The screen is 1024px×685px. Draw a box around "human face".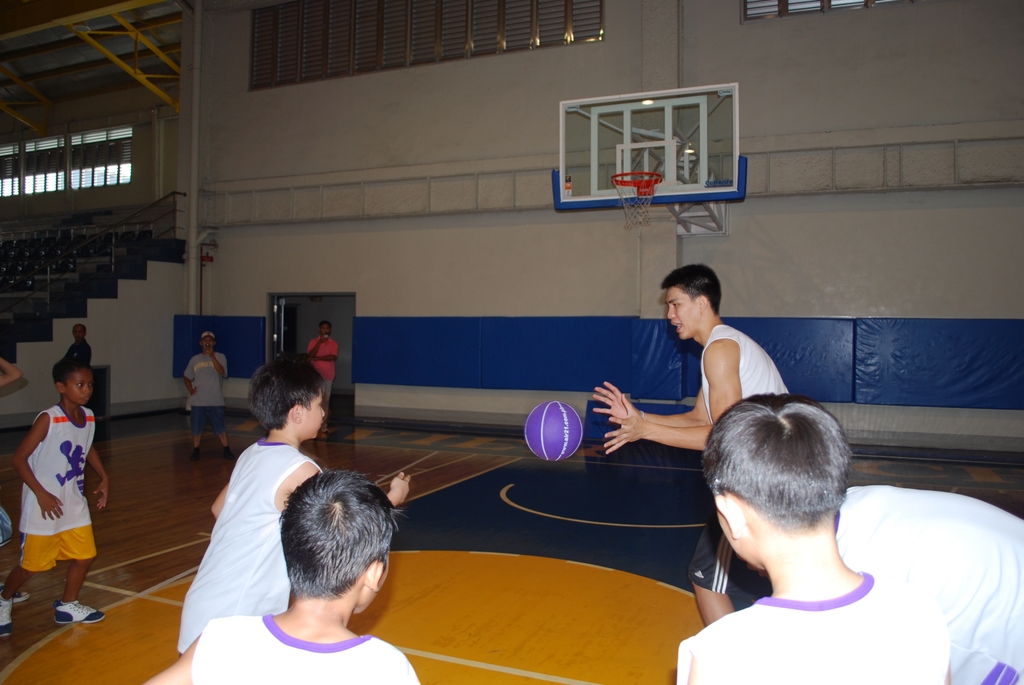
pyautogui.locateOnScreen(717, 481, 765, 581).
